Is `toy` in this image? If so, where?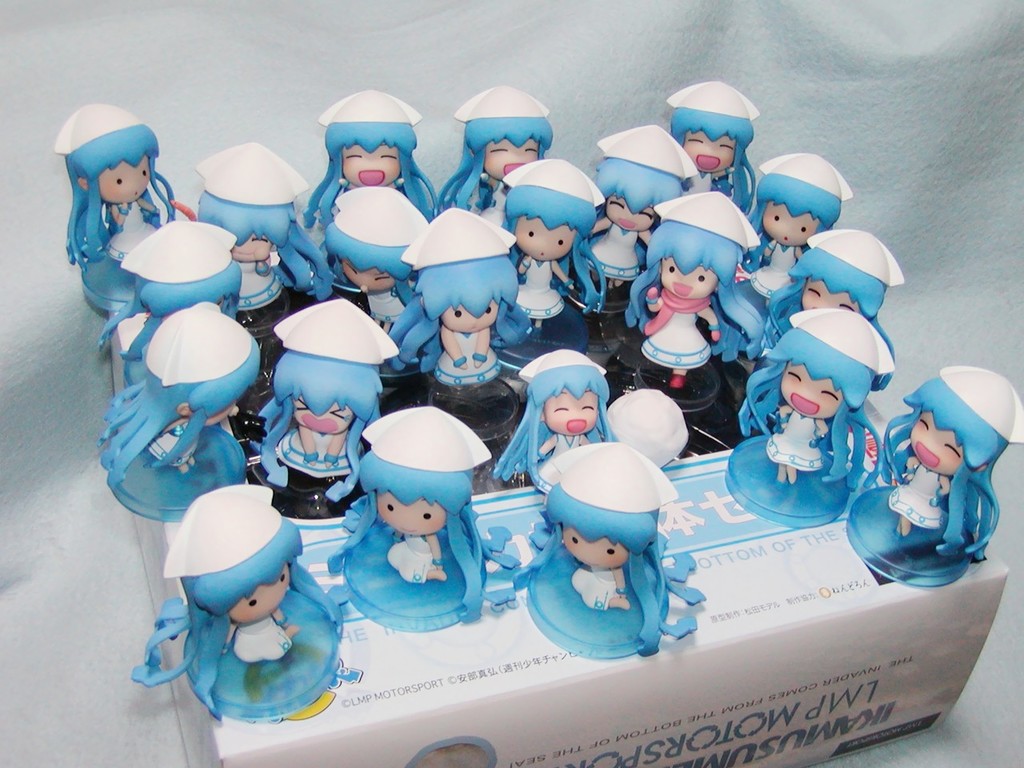
Yes, at (x1=506, y1=439, x2=706, y2=666).
